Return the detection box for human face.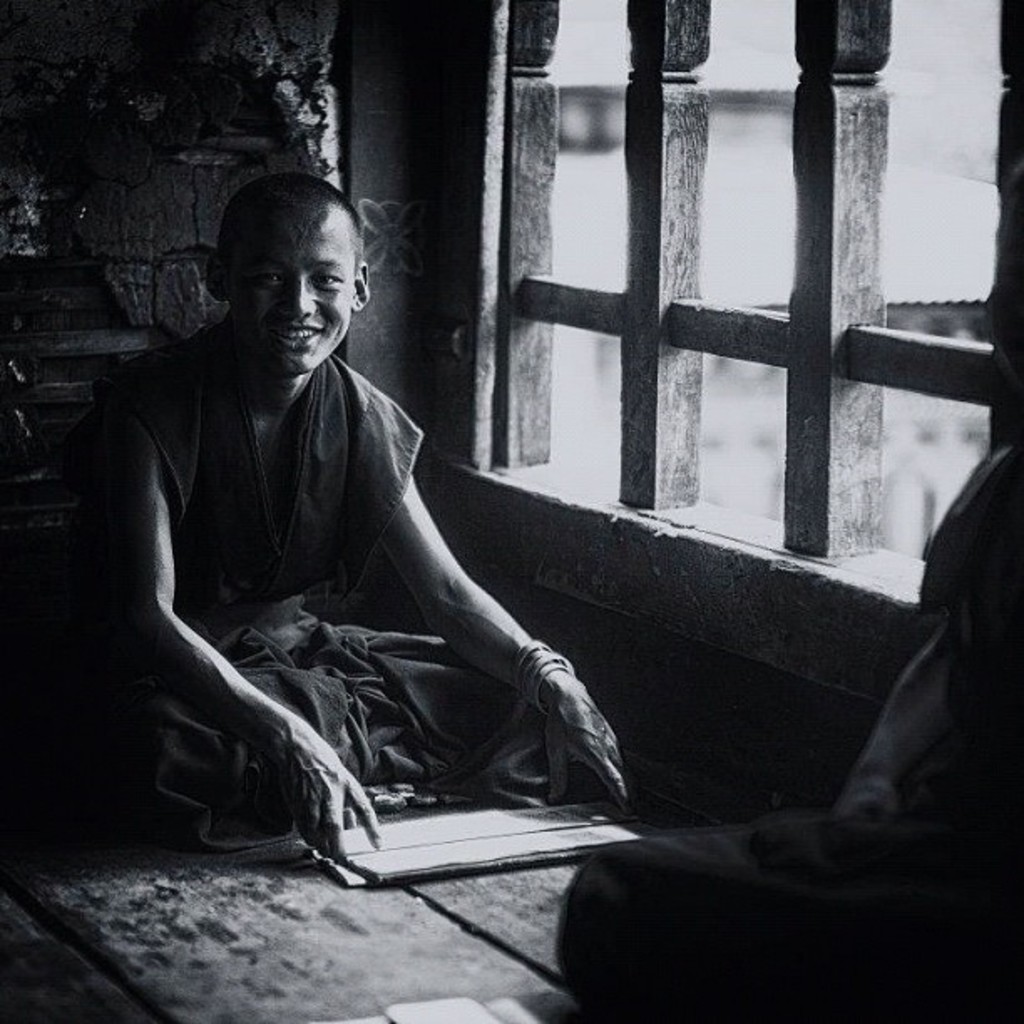
locate(234, 206, 355, 381).
